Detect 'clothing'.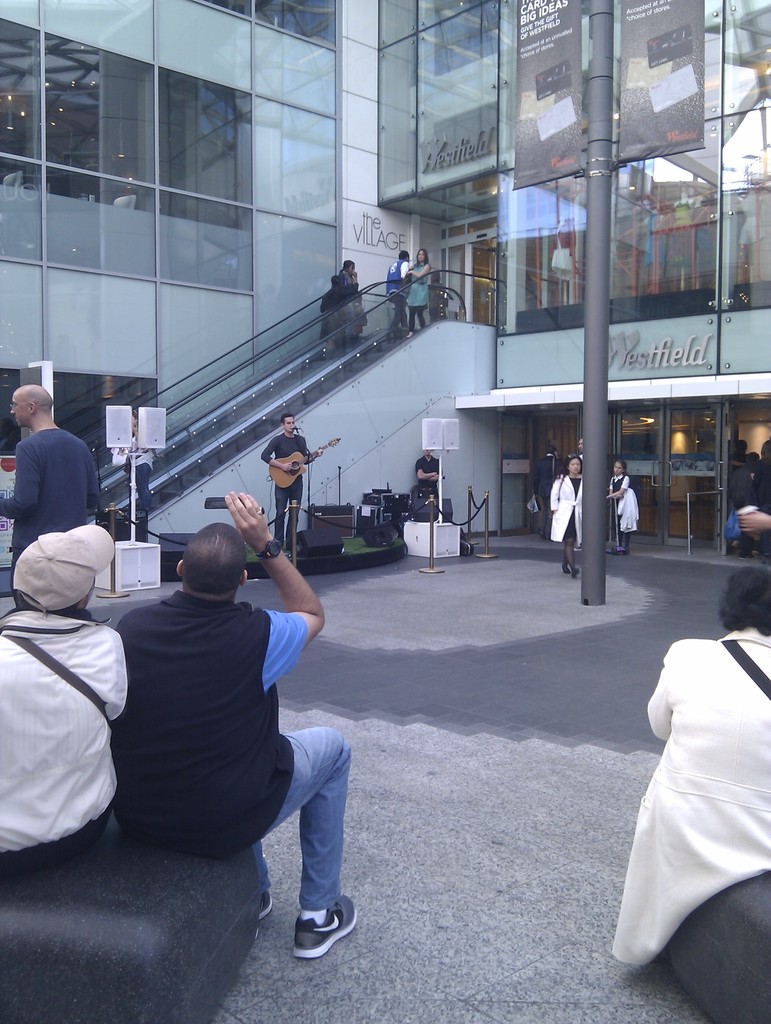
Detected at {"left": 629, "top": 615, "right": 763, "bottom": 962}.
